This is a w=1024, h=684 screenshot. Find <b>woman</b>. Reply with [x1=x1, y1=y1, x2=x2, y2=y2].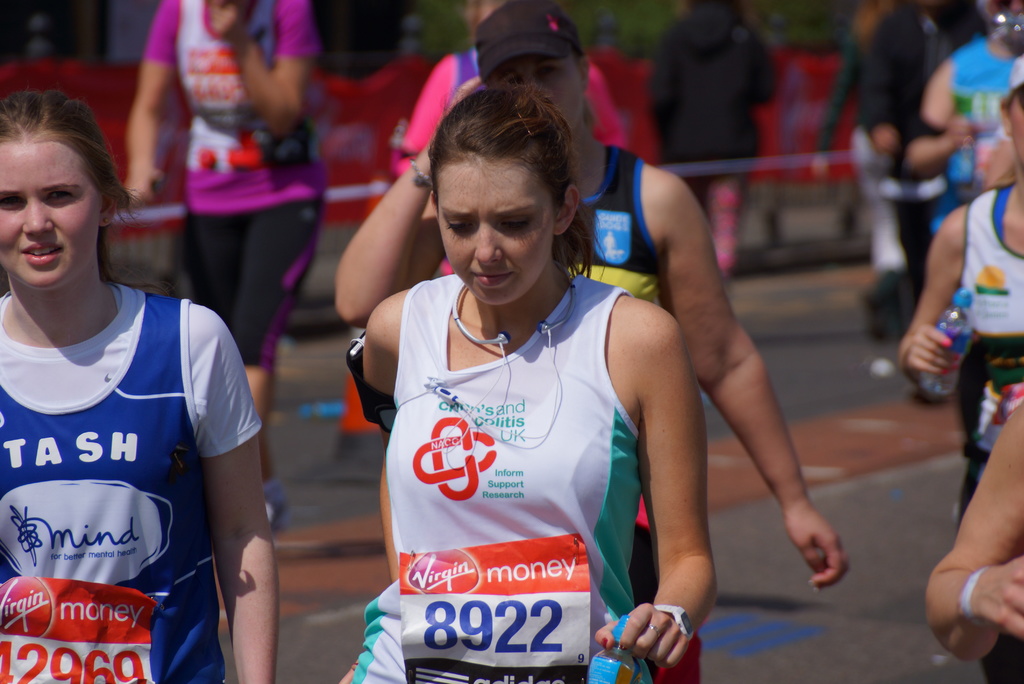
[x1=121, y1=0, x2=314, y2=497].
